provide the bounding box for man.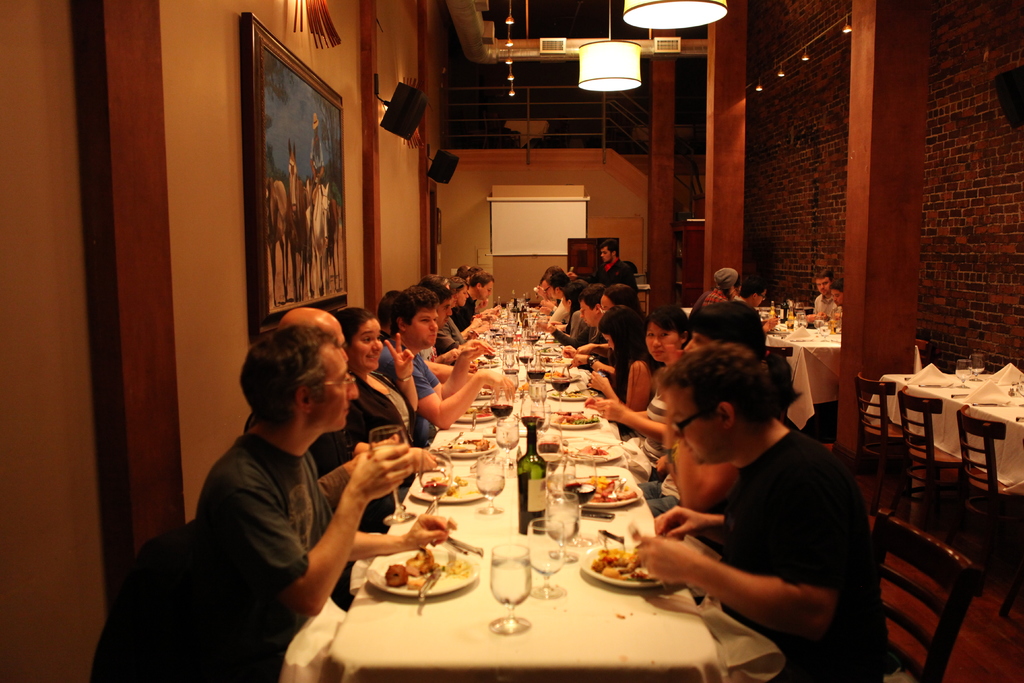
[x1=376, y1=284, x2=518, y2=451].
